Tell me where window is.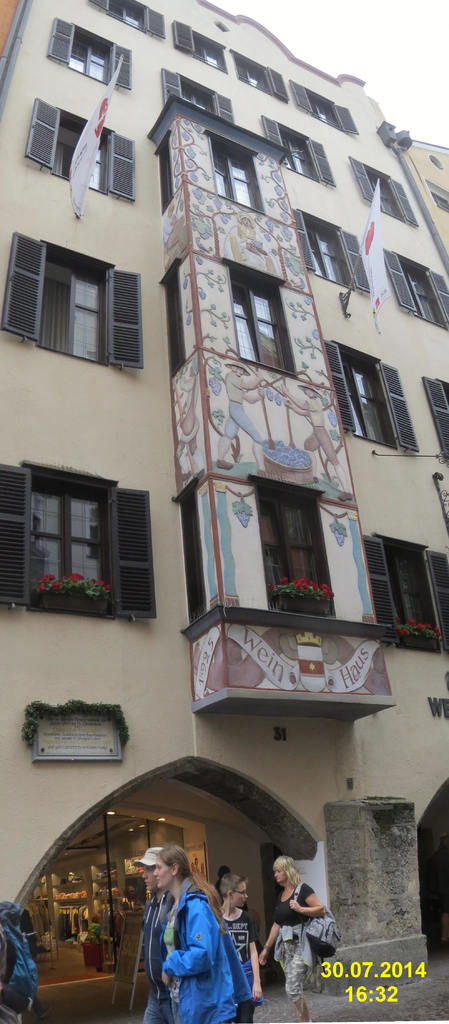
window is at BBox(423, 371, 448, 471).
